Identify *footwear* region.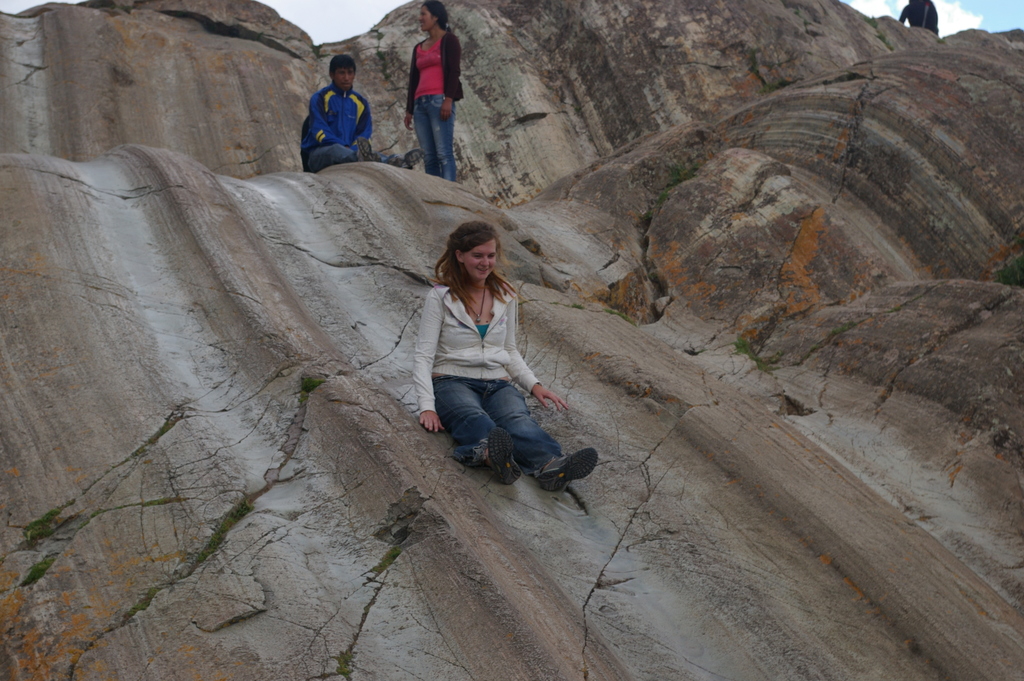
Region: l=485, t=425, r=522, b=487.
